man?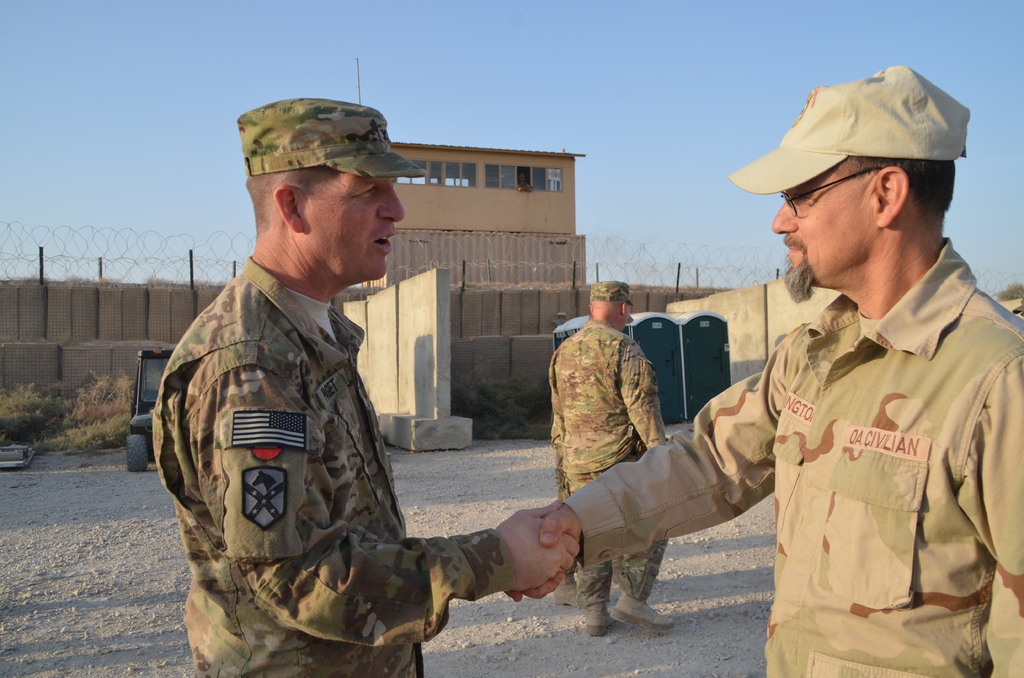
[left=148, top=94, right=522, bottom=677]
